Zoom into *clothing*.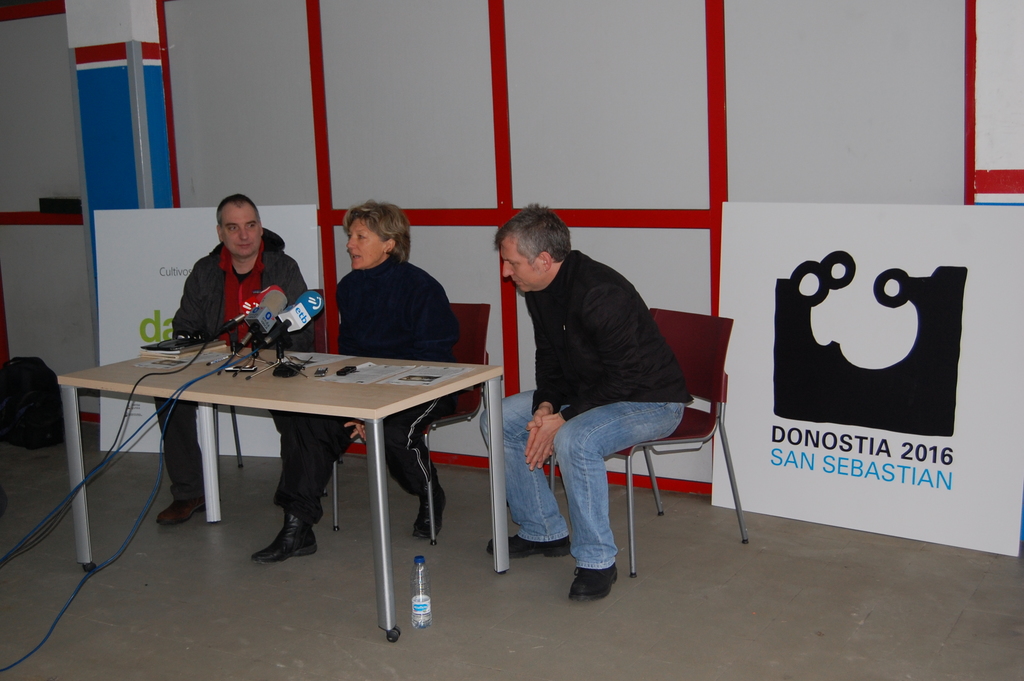
Zoom target: {"x1": 148, "y1": 217, "x2": 316, "y2": 350}.
